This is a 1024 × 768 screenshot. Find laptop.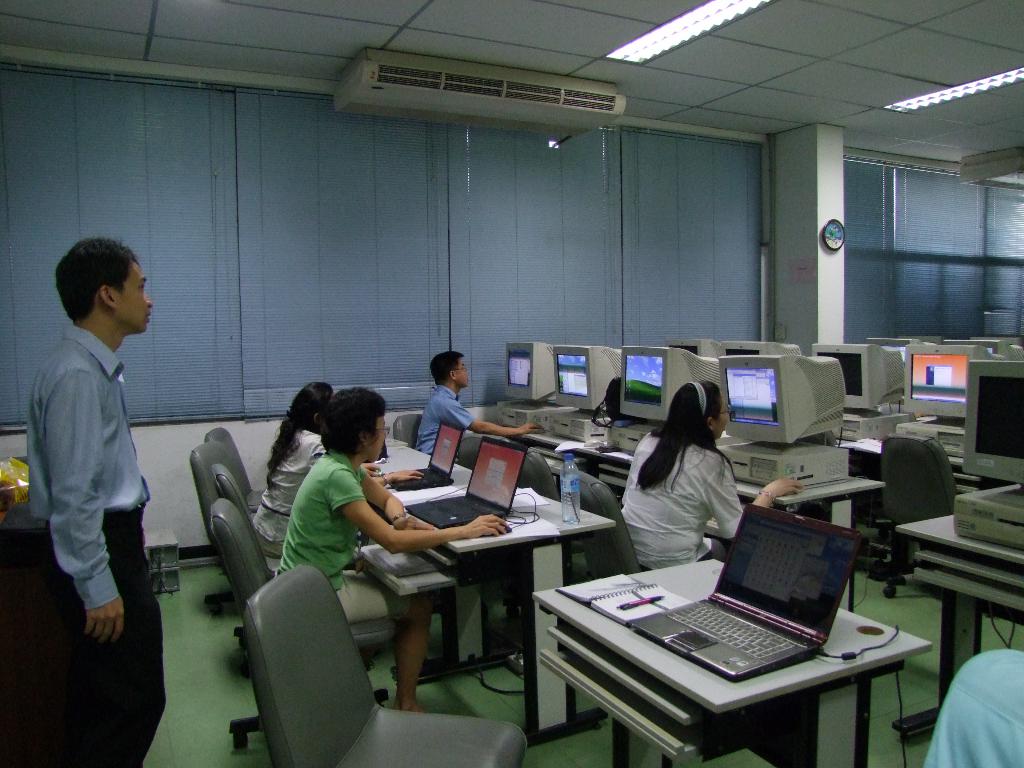
Bounding box: (left=403, top=436, right=530, bottom=531).
